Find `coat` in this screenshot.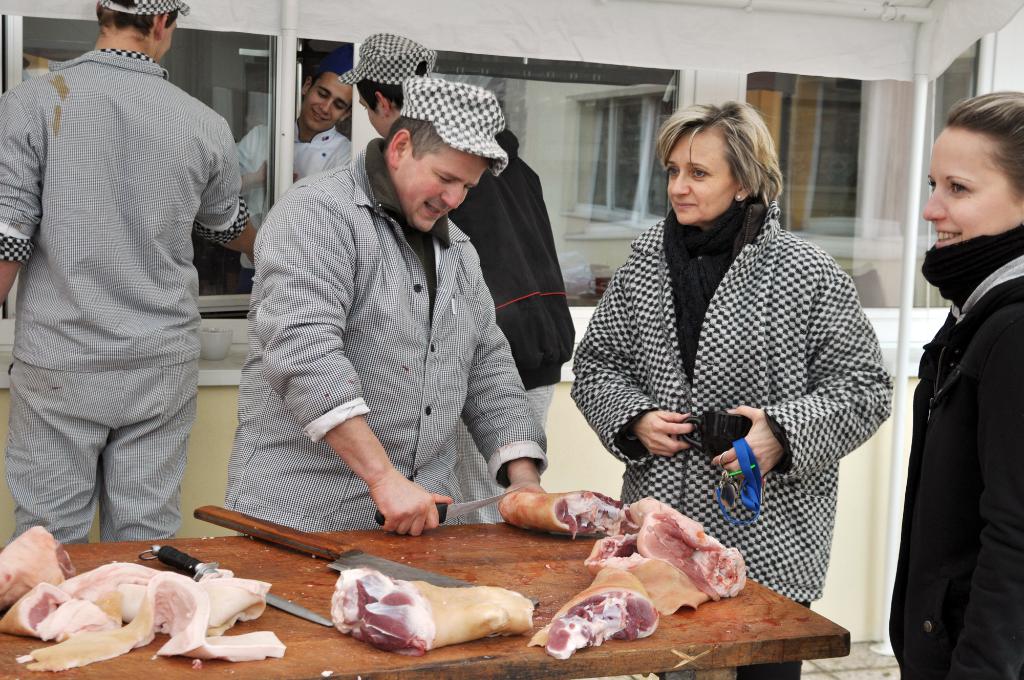
The bounding box for `coat` is x1=0 y1=35 x2=248 y2=369.
